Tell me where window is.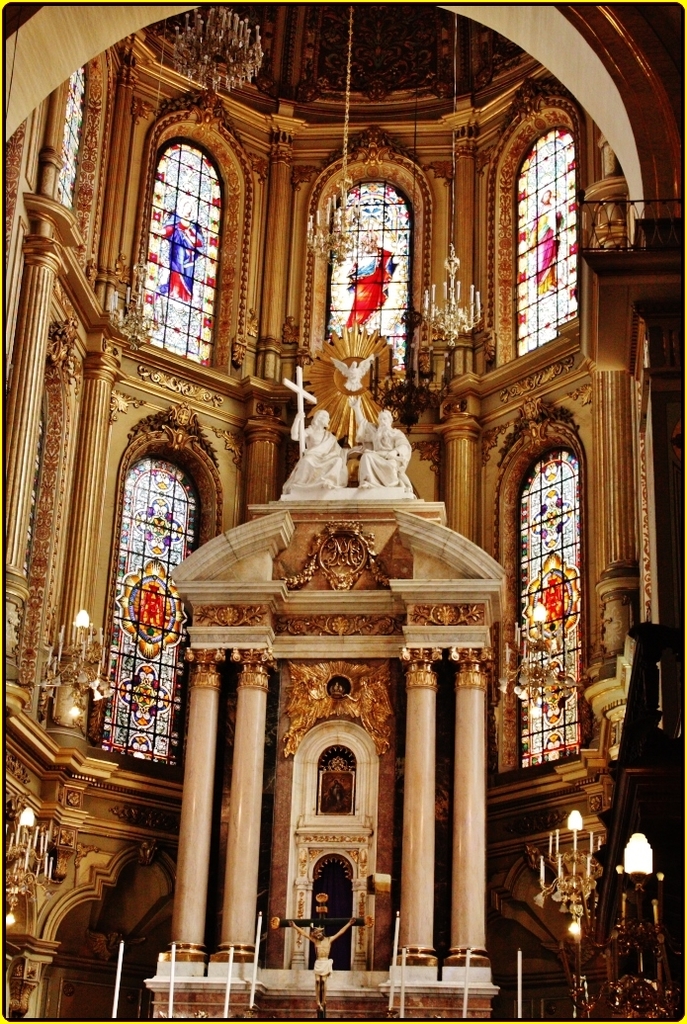
window is at box(502, 426, 591, 768).
